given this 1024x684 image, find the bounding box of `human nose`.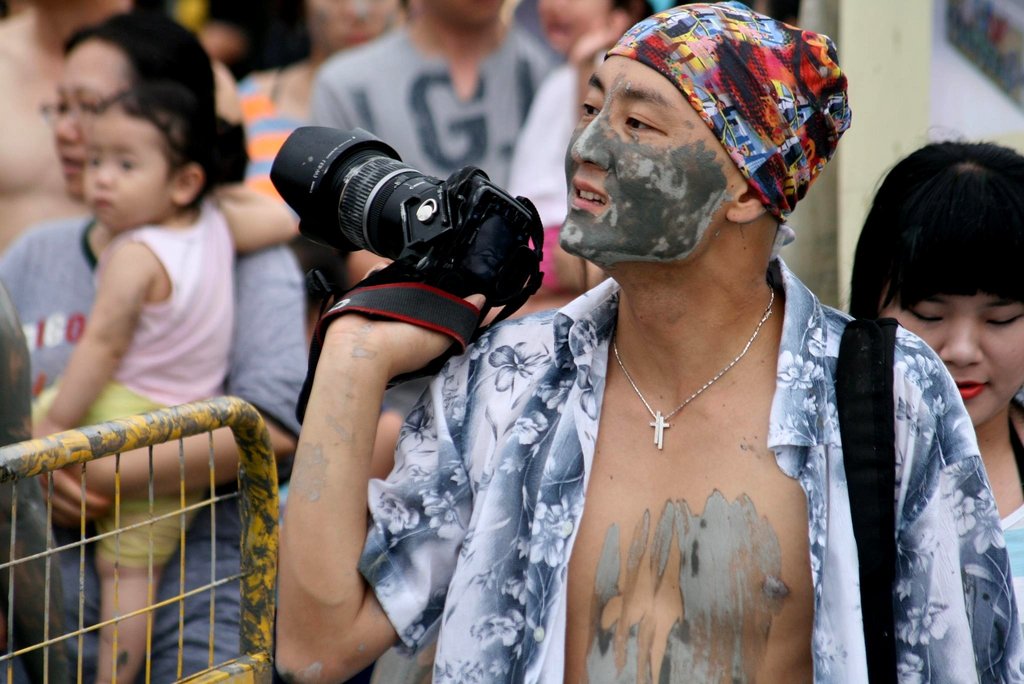
94 163 118 189.
